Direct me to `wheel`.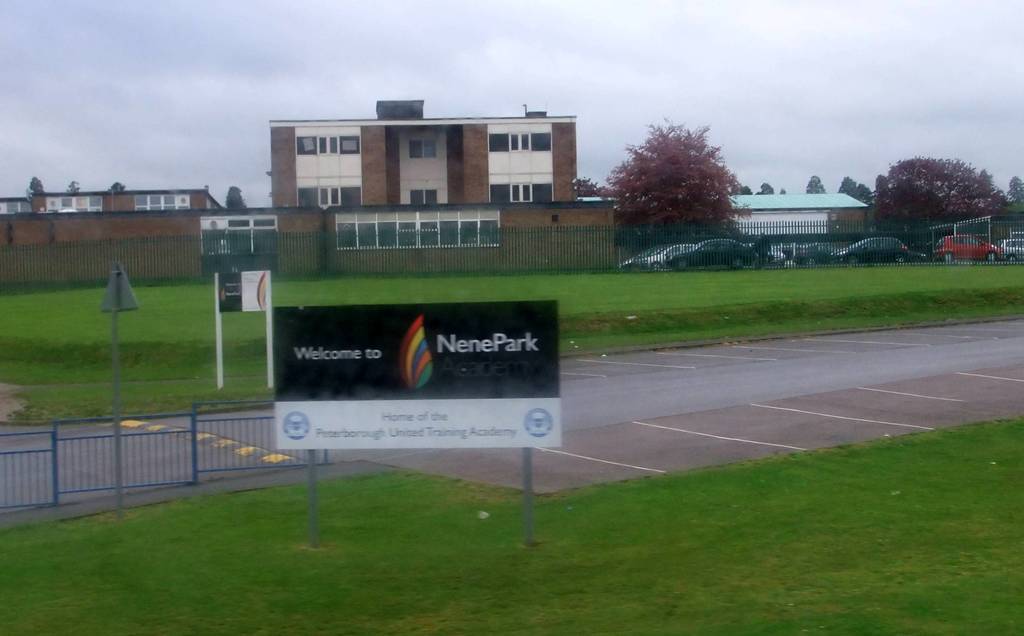
Direction: 650/261/659/272.
